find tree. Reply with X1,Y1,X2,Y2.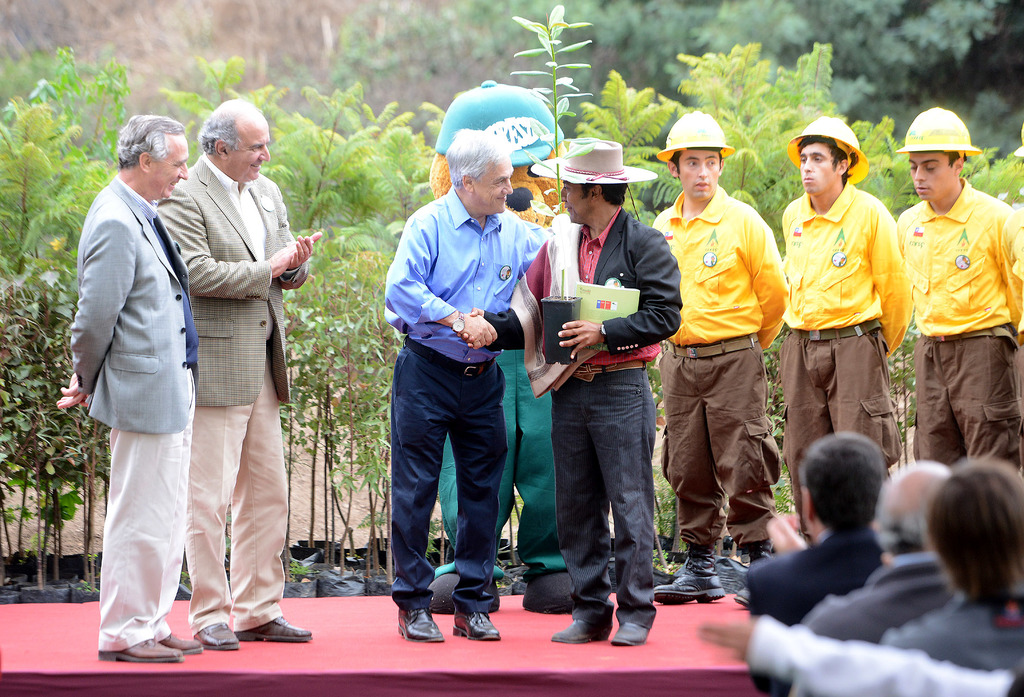
302,0,500,123.
